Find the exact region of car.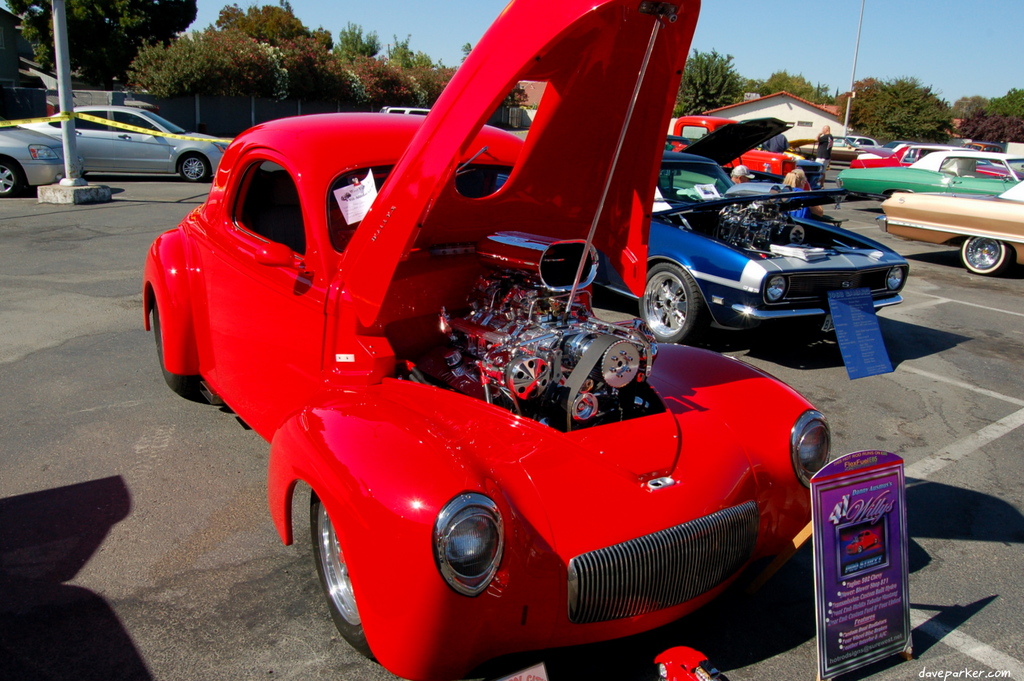
Exact region: (29,102,239,180).
